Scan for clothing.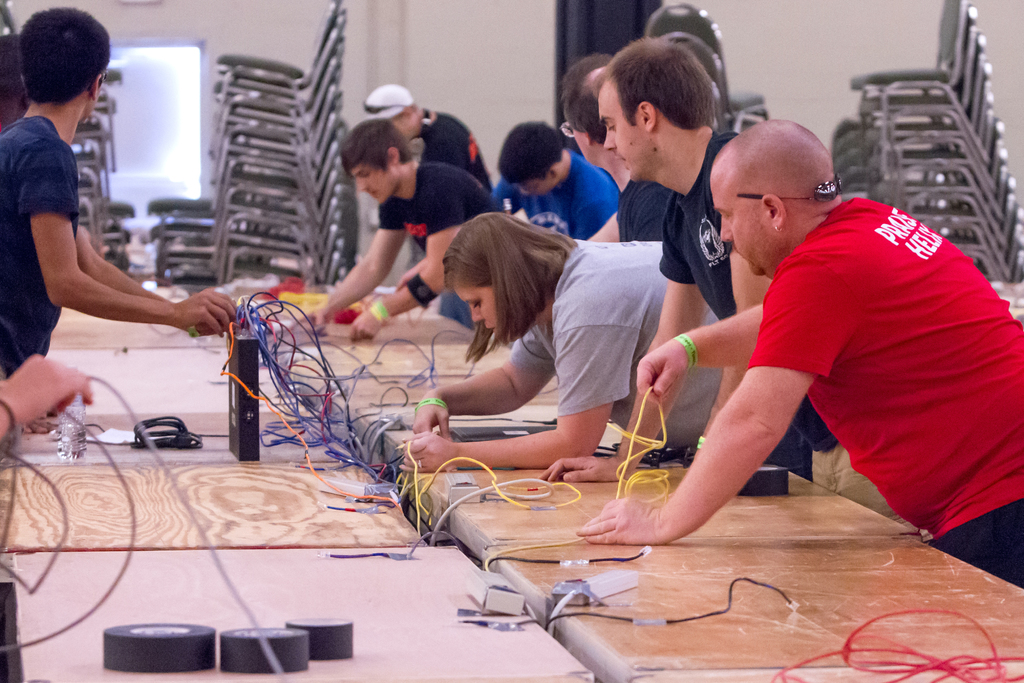
Scan result: box(650, 128, 929, 539).
